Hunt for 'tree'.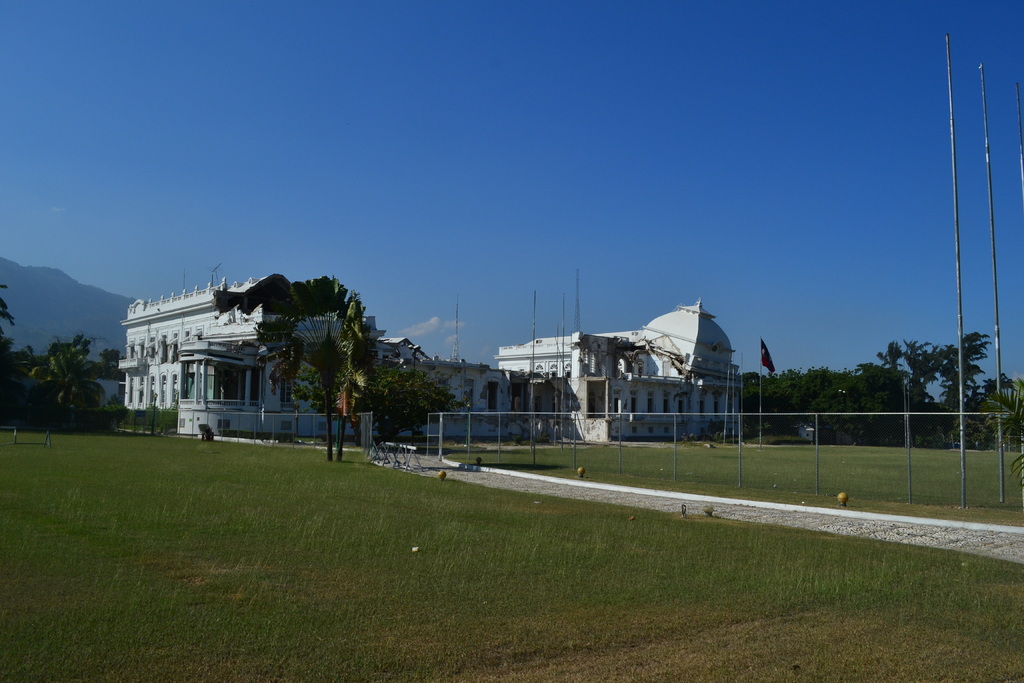
Hunted down at x1=290, y1=336, x2=467, y2=451.
